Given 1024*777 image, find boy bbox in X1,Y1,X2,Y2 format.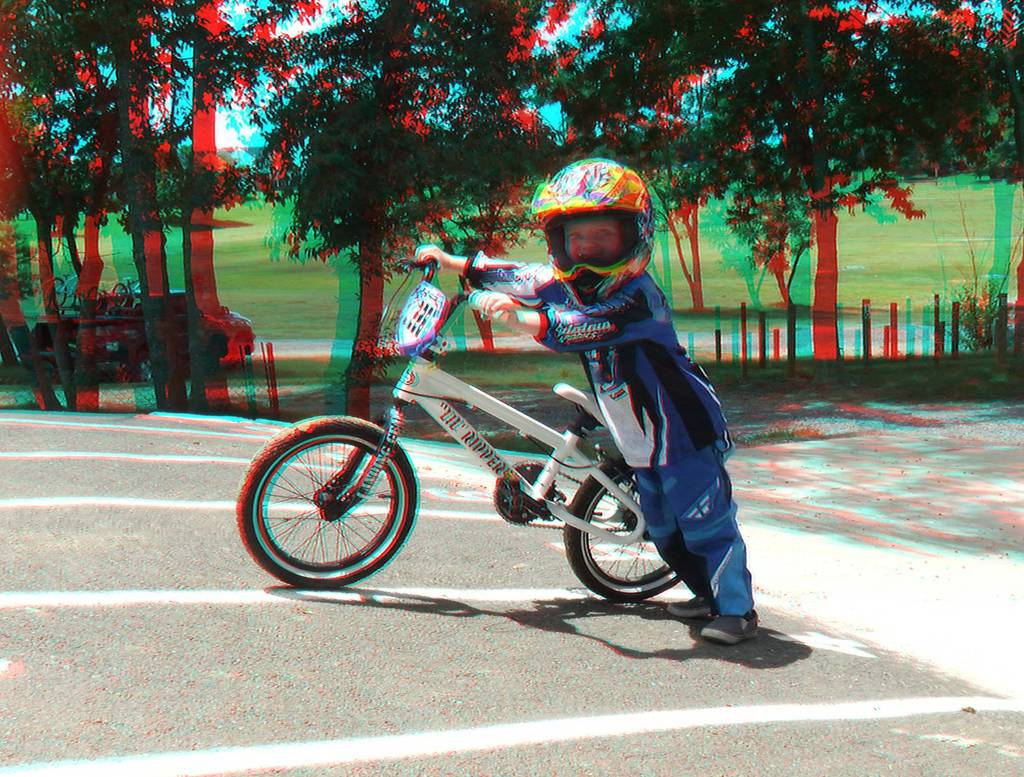
424,122,769,646.
